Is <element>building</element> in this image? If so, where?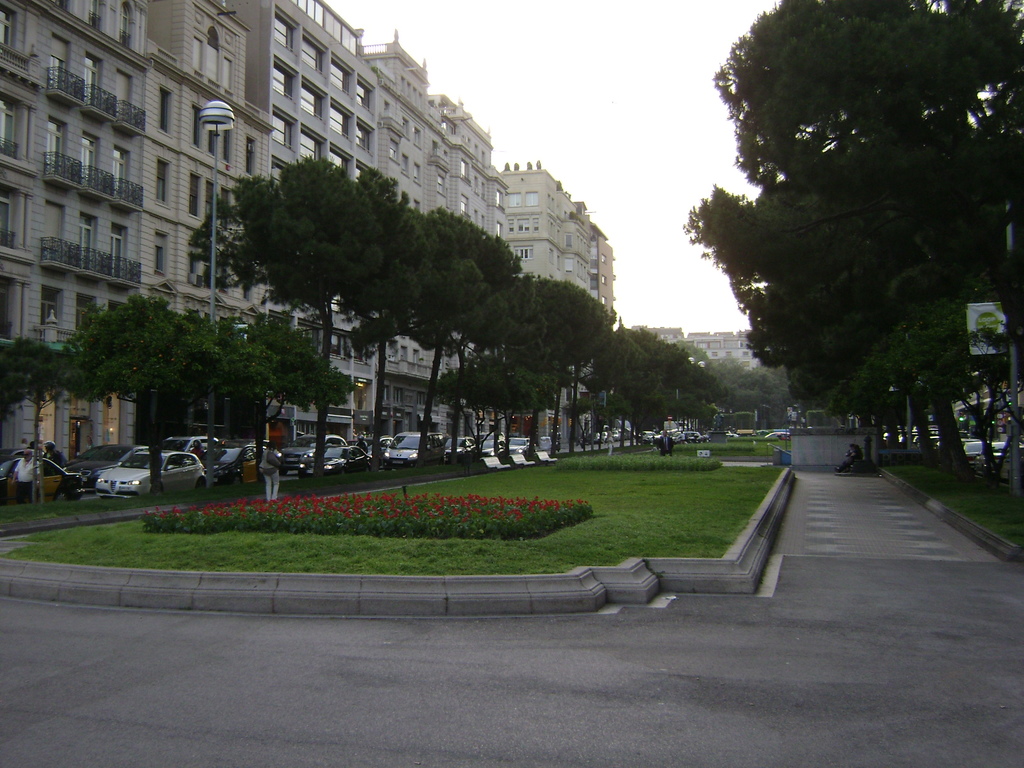
Yes, at select_region(688, 327, 759, 363).
